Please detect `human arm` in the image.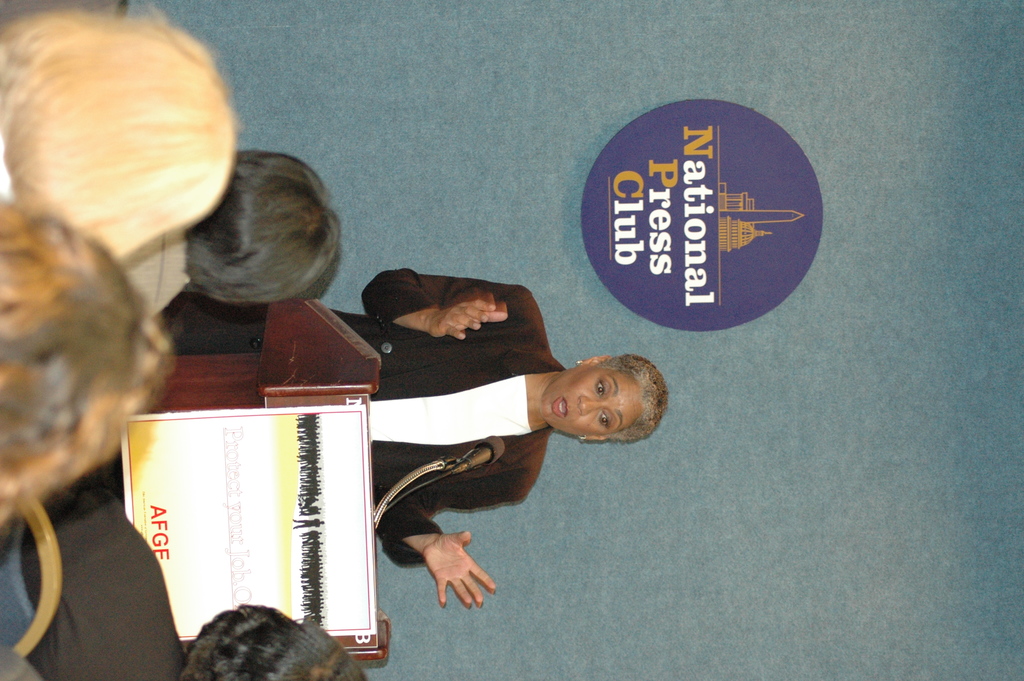
{"x1": 360, "y1": 265, "x2": 532, "y2": 338}.
